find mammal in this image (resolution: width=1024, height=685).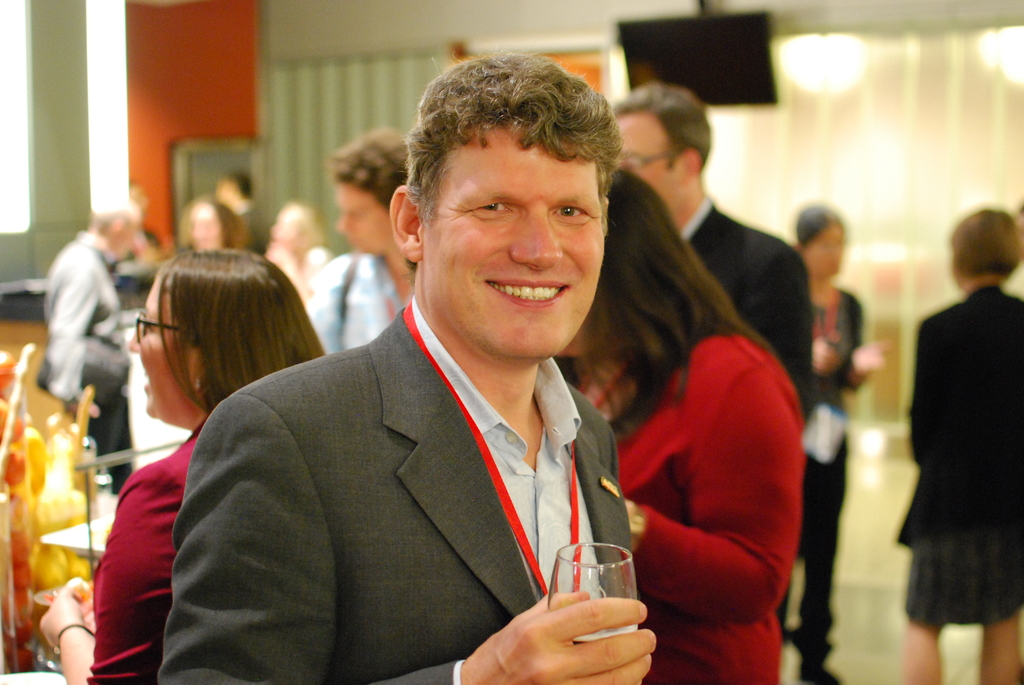
(893,200,1023,684).
